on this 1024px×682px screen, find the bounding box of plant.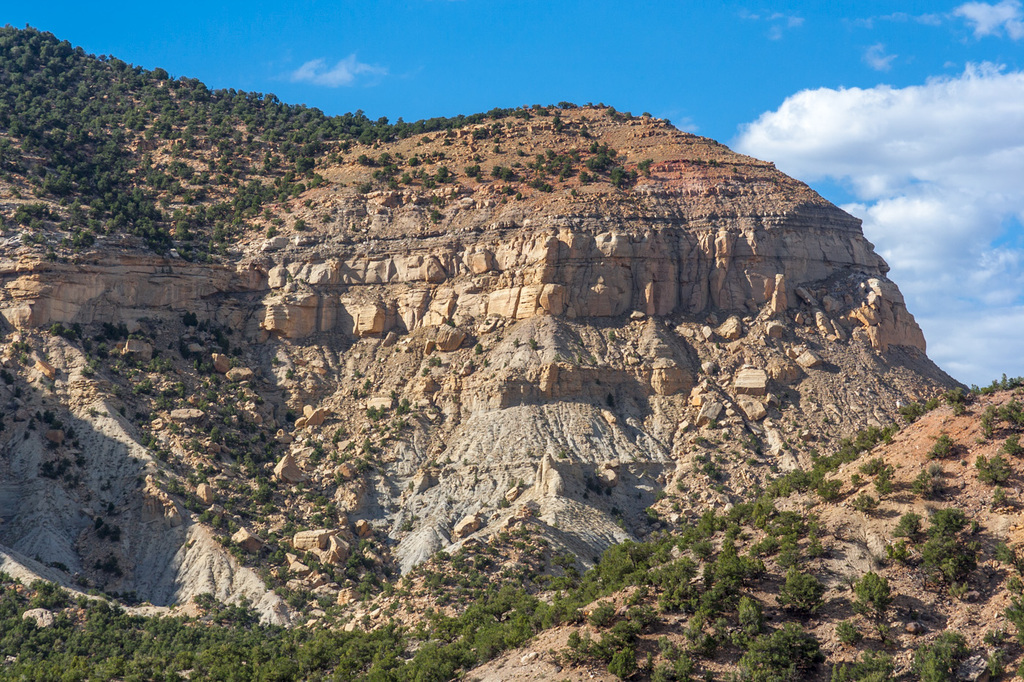
Bounding box: Rect(900, 394, 939, 422).
